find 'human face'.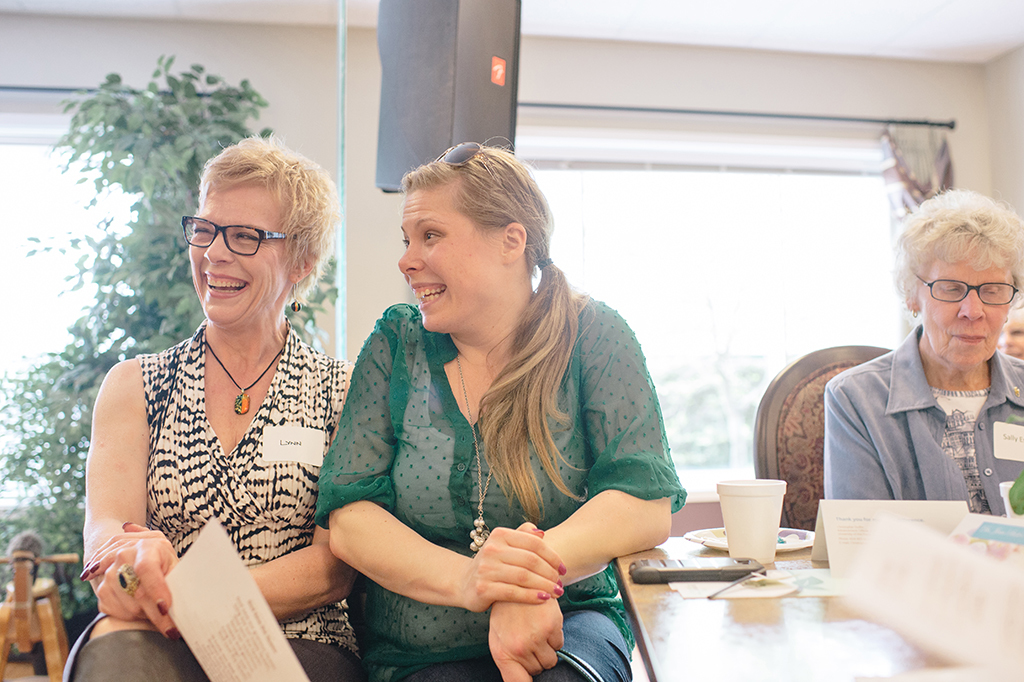
<region>922, 243, 1016, 376</region>.
